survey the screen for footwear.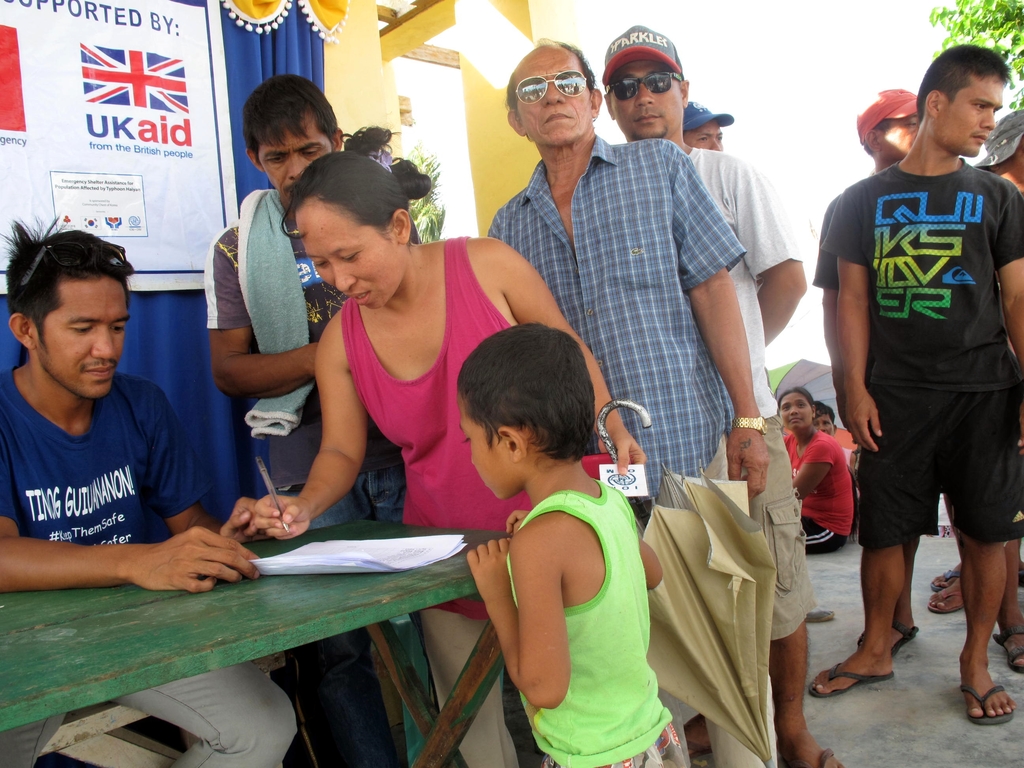
Survey found: <bbox>804, 602, 844, 622</bbox>.
